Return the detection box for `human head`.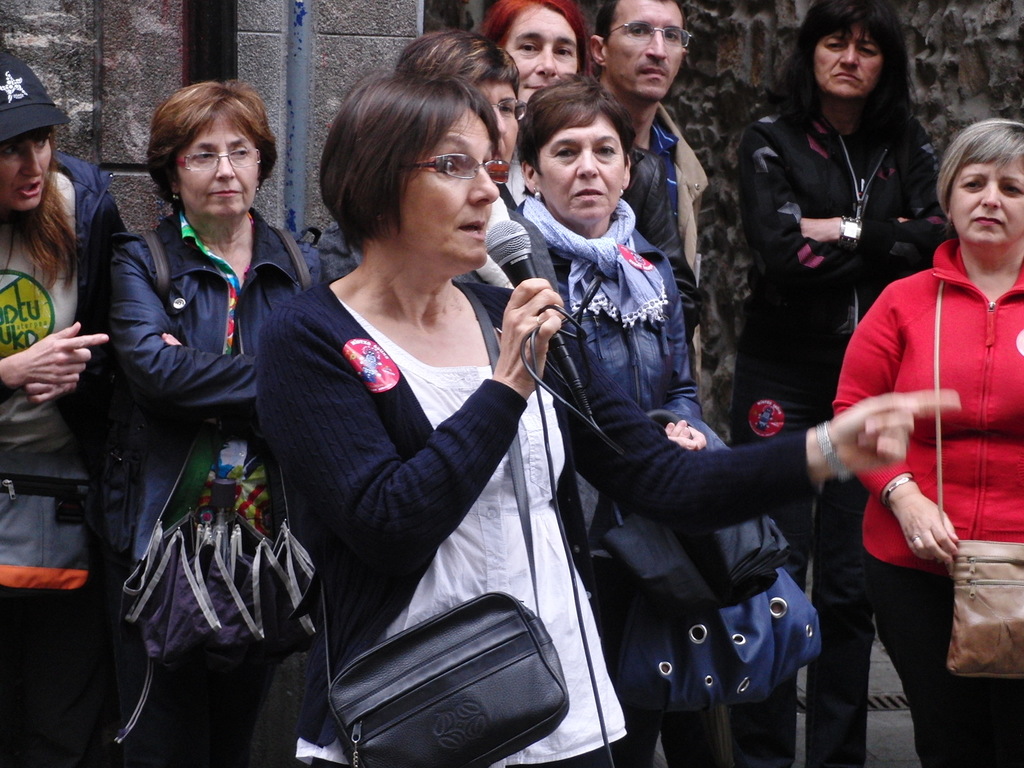
select_region(587, 0, 693, 101).
